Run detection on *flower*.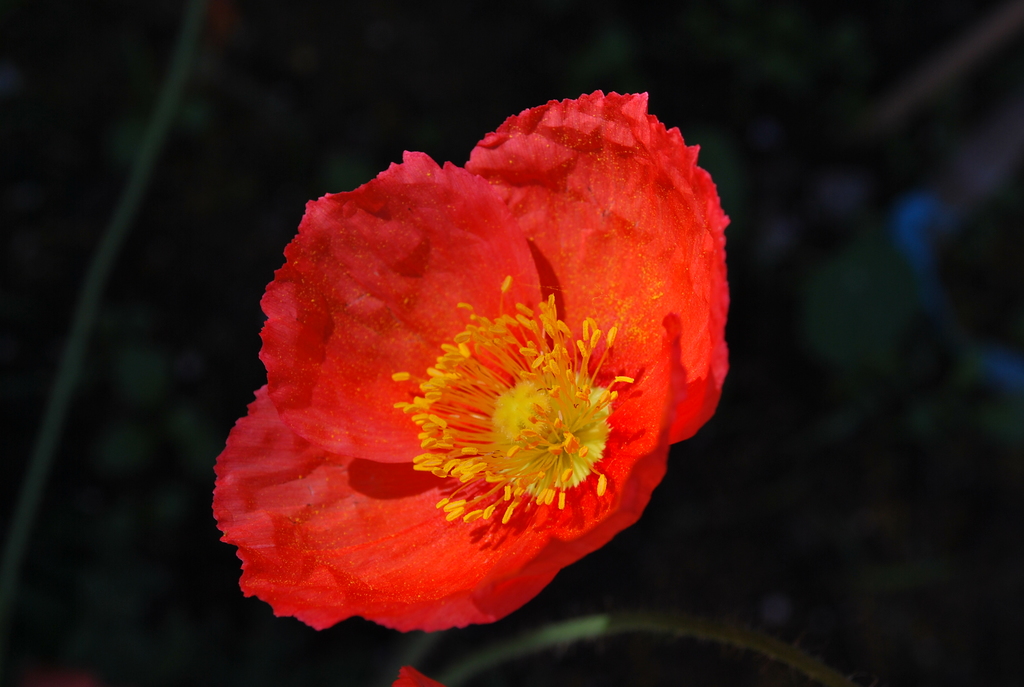
Result: region(211, 91, 728, 636).
